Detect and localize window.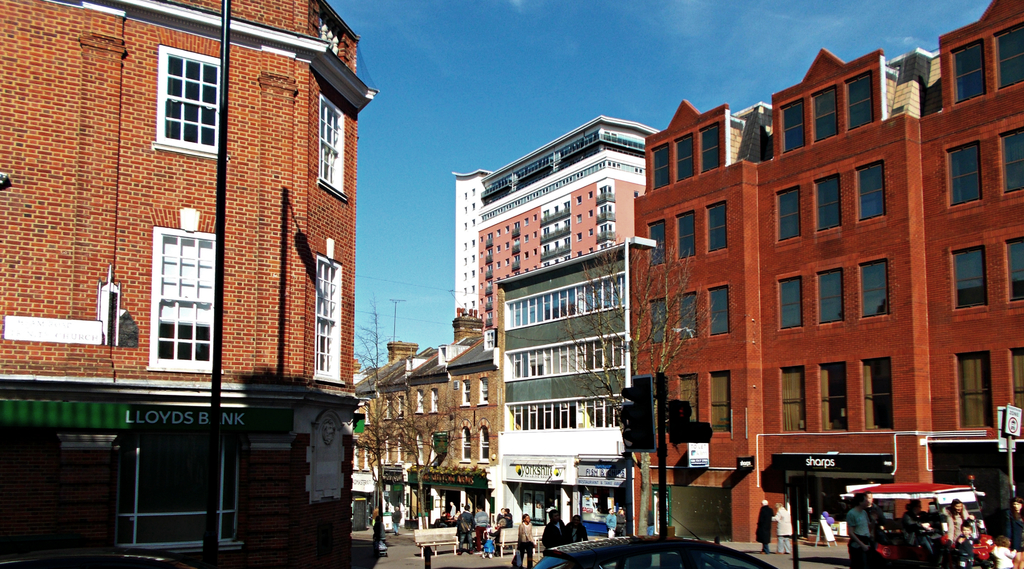
Localized at locate(460, 381, 473, 407).
